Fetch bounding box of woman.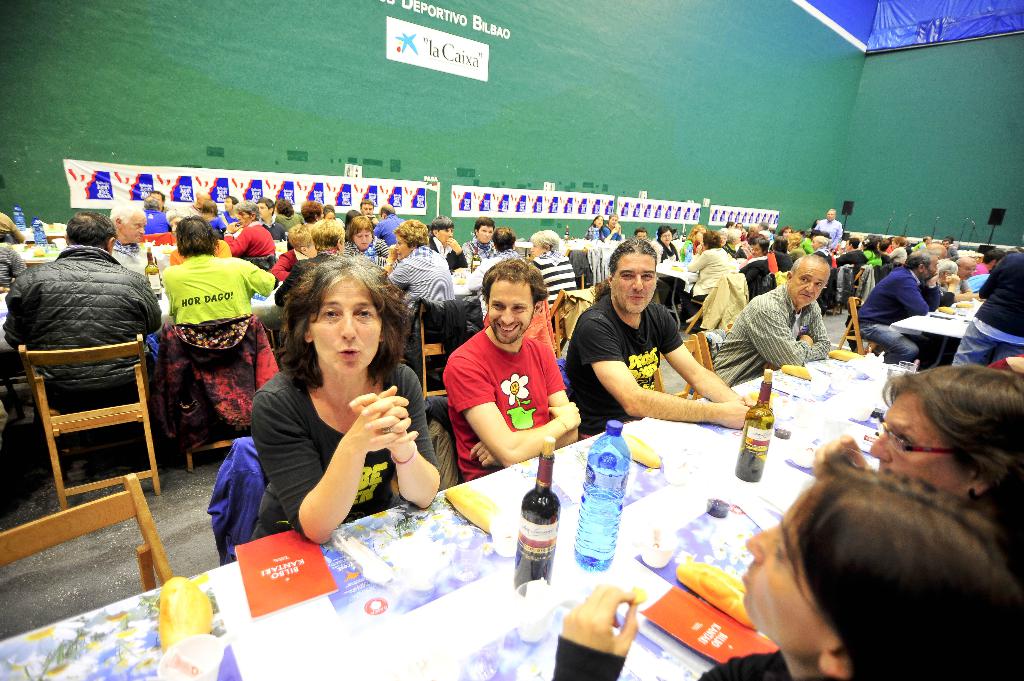
Bbox: (x1=860, y1=235, x2=882, y2=269).
